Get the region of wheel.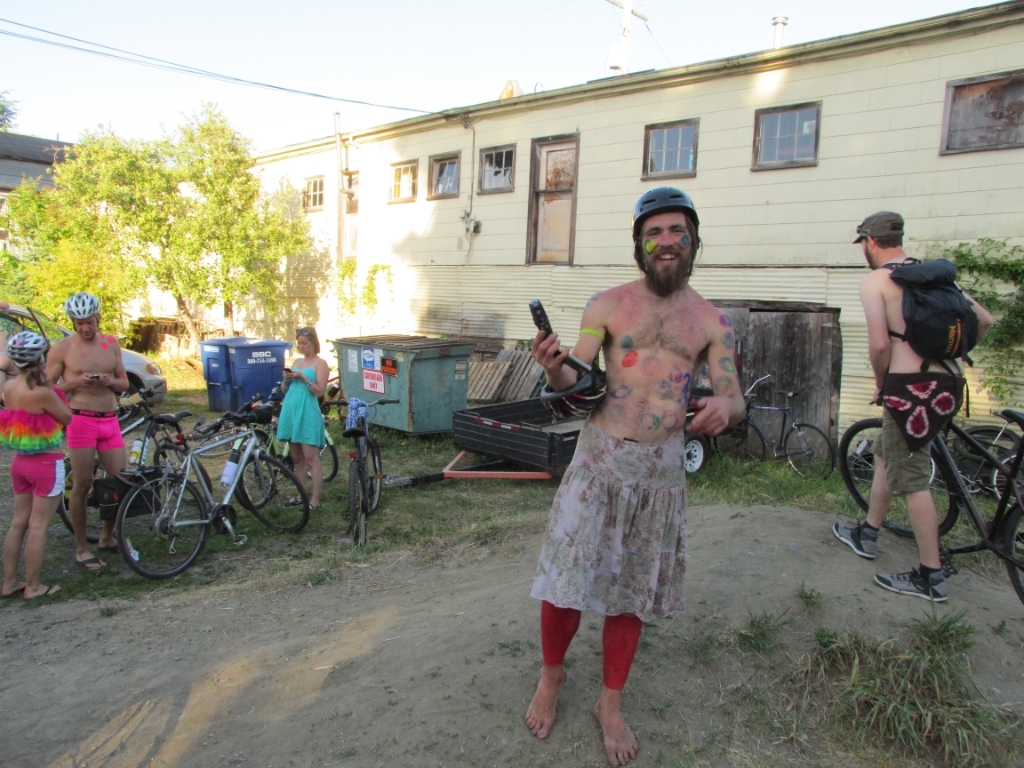
locate(363, 437, 385, 513).
